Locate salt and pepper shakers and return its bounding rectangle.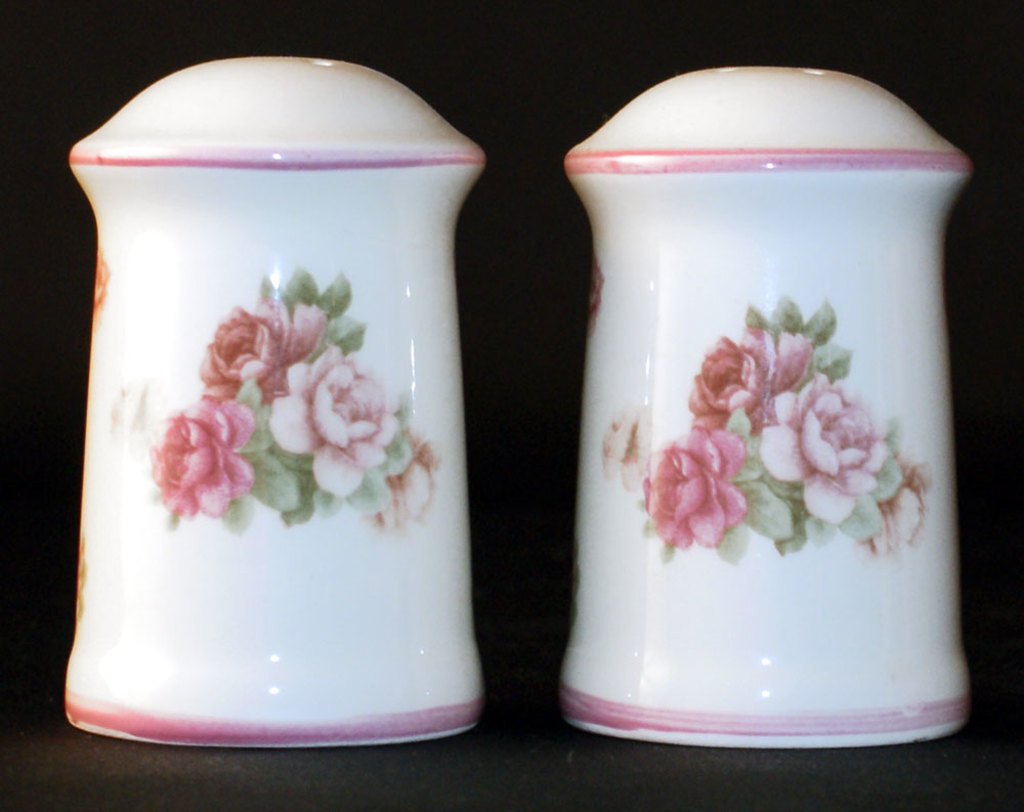
box=[65, 49, 489, 753].
